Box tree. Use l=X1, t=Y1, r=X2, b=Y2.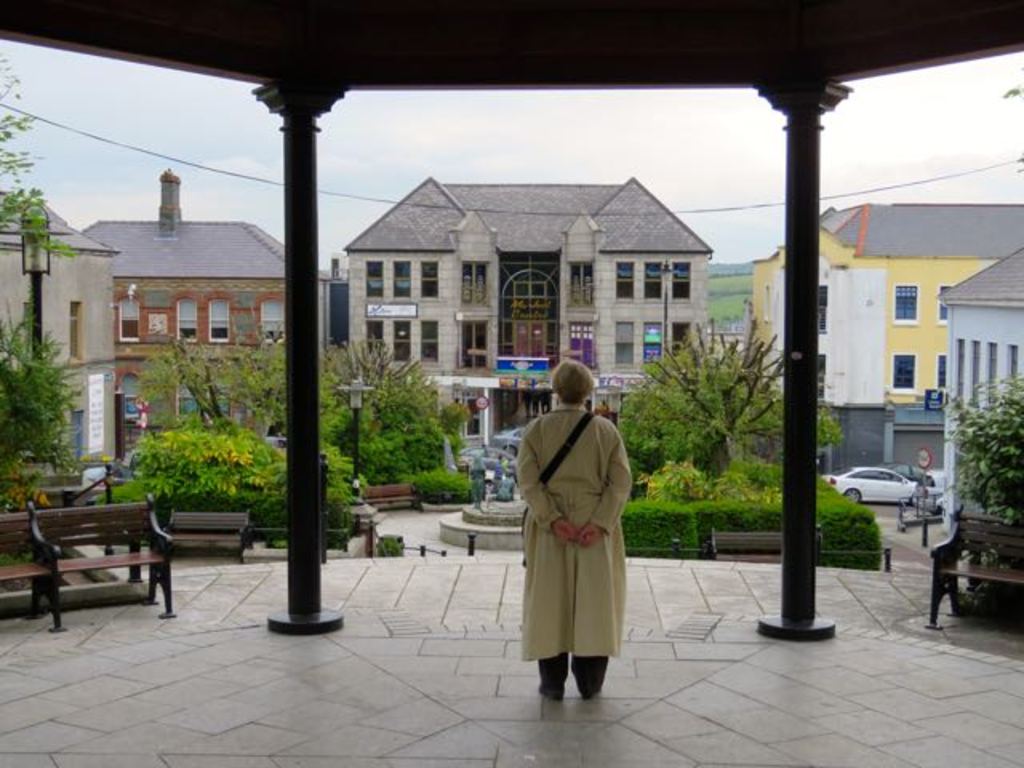
l=0, t=302, r=82, b=475.
